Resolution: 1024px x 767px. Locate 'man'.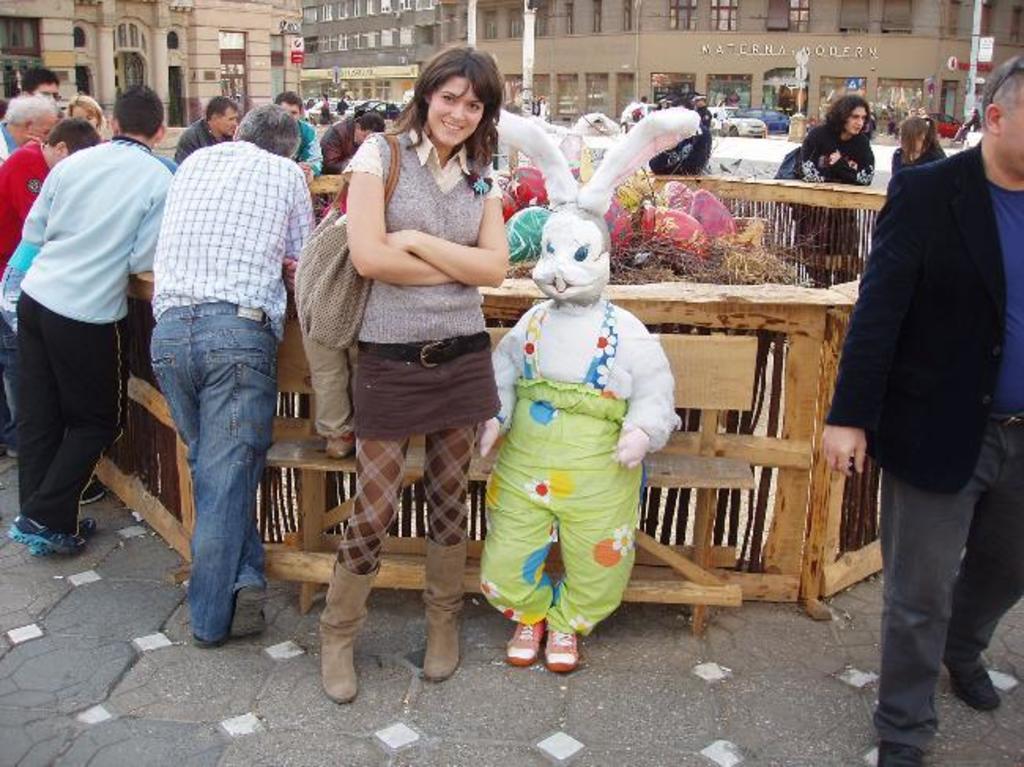
[143, 99, 320, 657].
